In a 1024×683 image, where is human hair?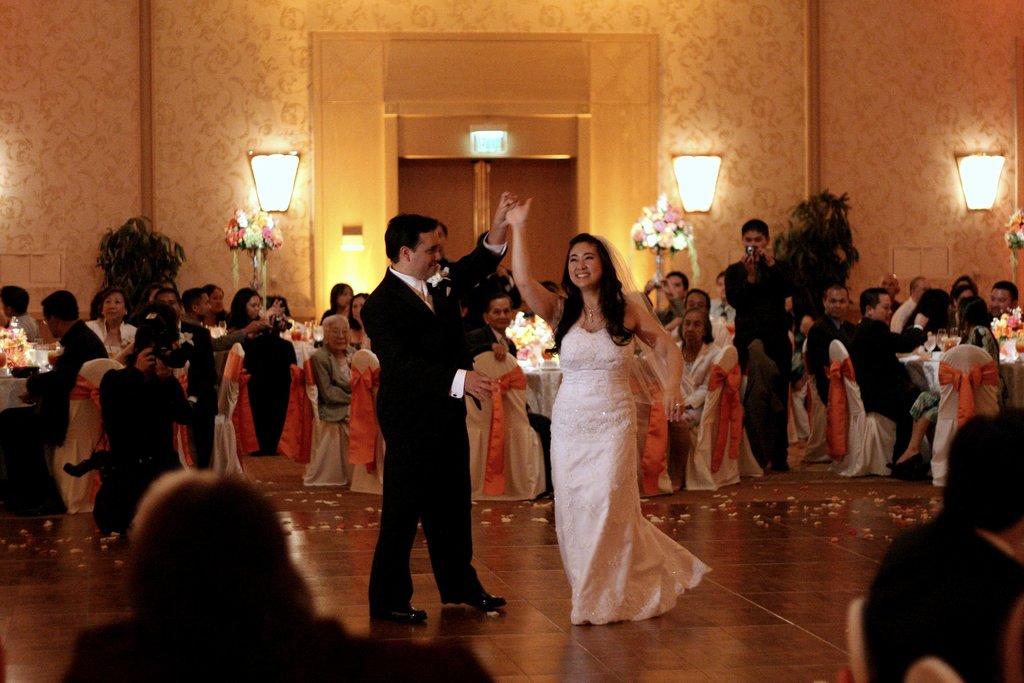
<region>101, 287, 125, 296</region>.
